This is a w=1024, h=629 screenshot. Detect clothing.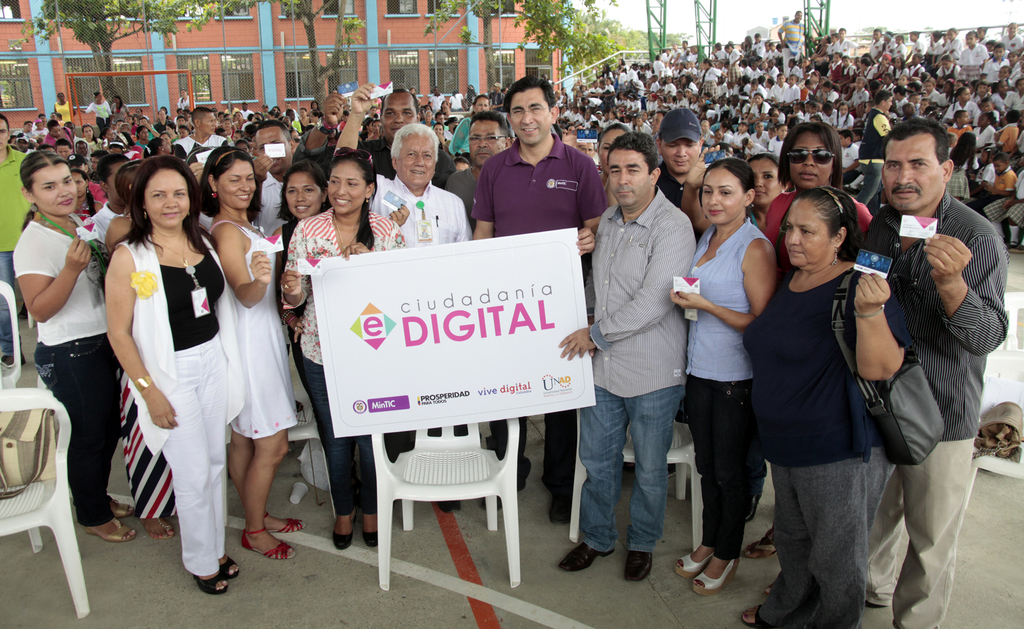
[x1=1005, y1=92, x2=1023, y2=113].
